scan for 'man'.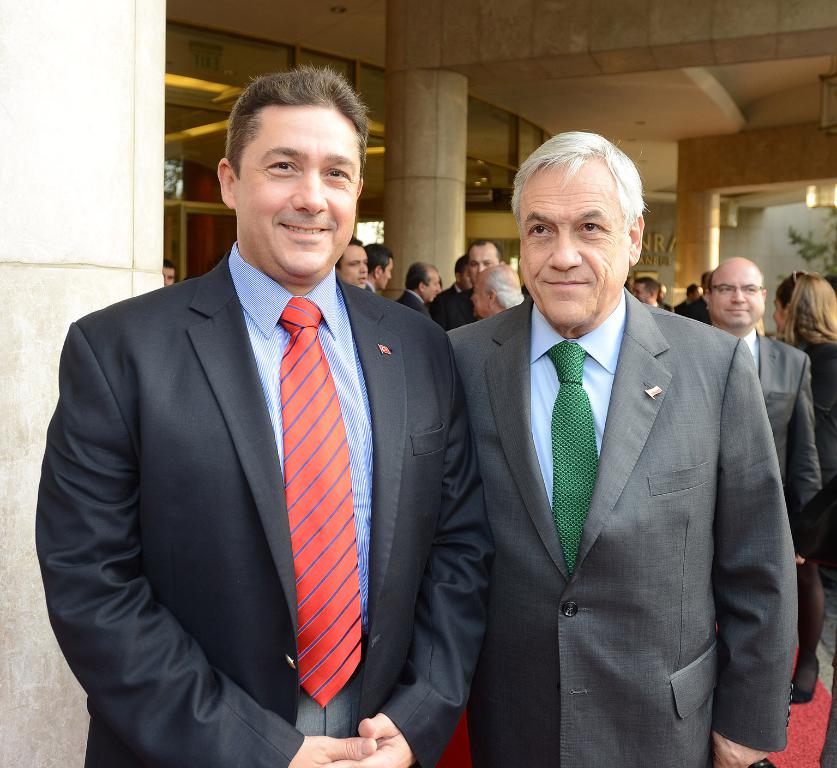
Scan result: [left=439, top=125, right=804, bottom=767].
